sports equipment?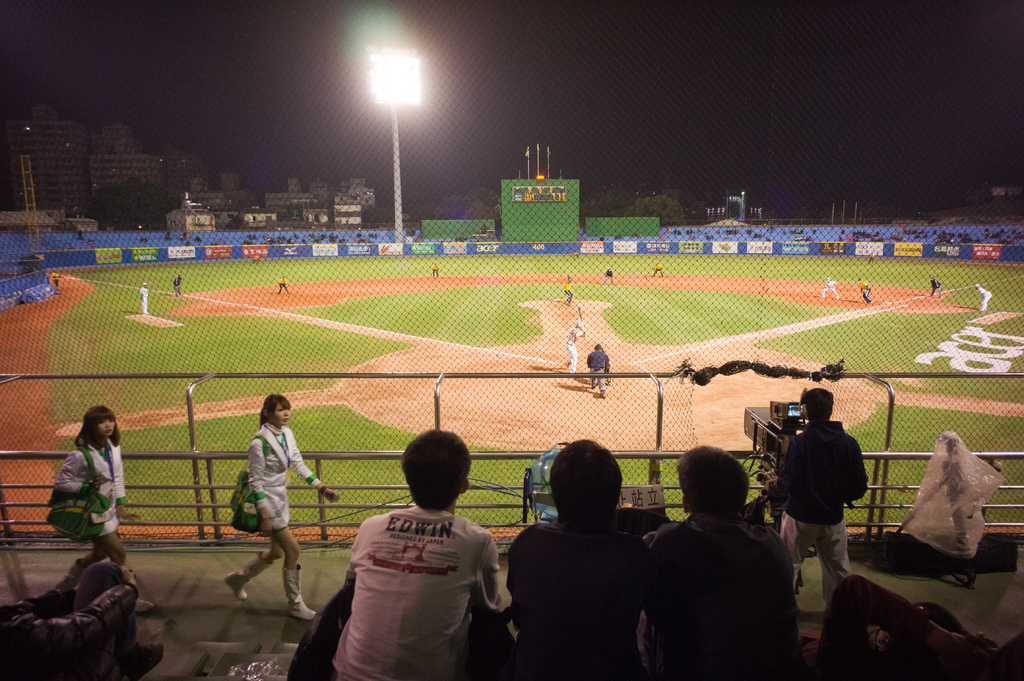
crop(579, 307, 581, 326)
